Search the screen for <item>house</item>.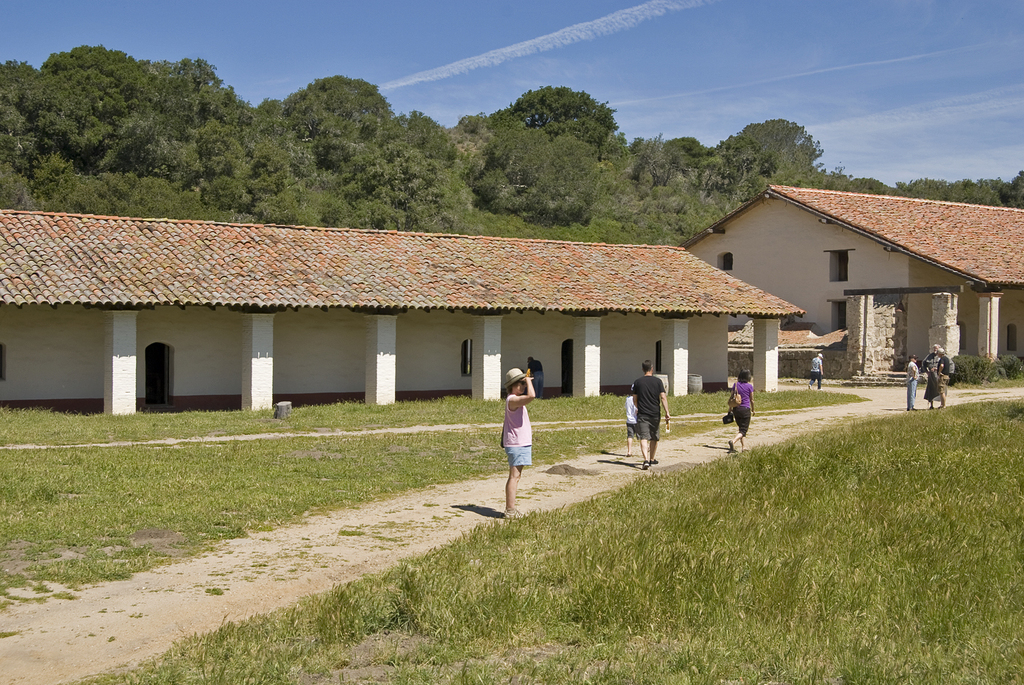
Found at <bbox>10, 207, 690, 444</bbox>.
